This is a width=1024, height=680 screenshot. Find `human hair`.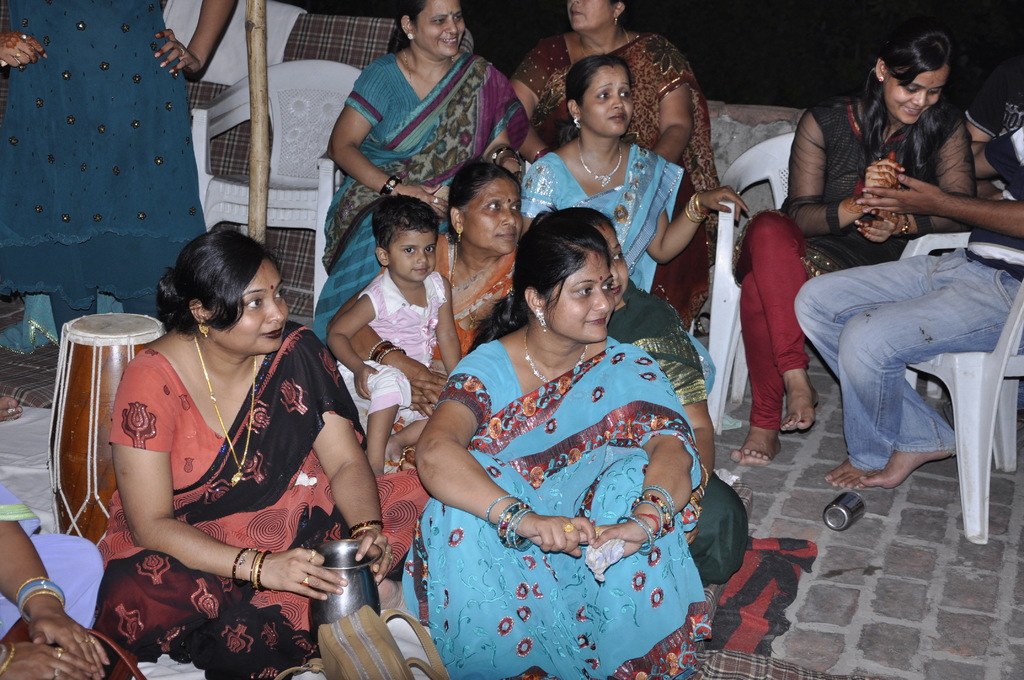
Bounding box: region(550, 53, 630, 151).
